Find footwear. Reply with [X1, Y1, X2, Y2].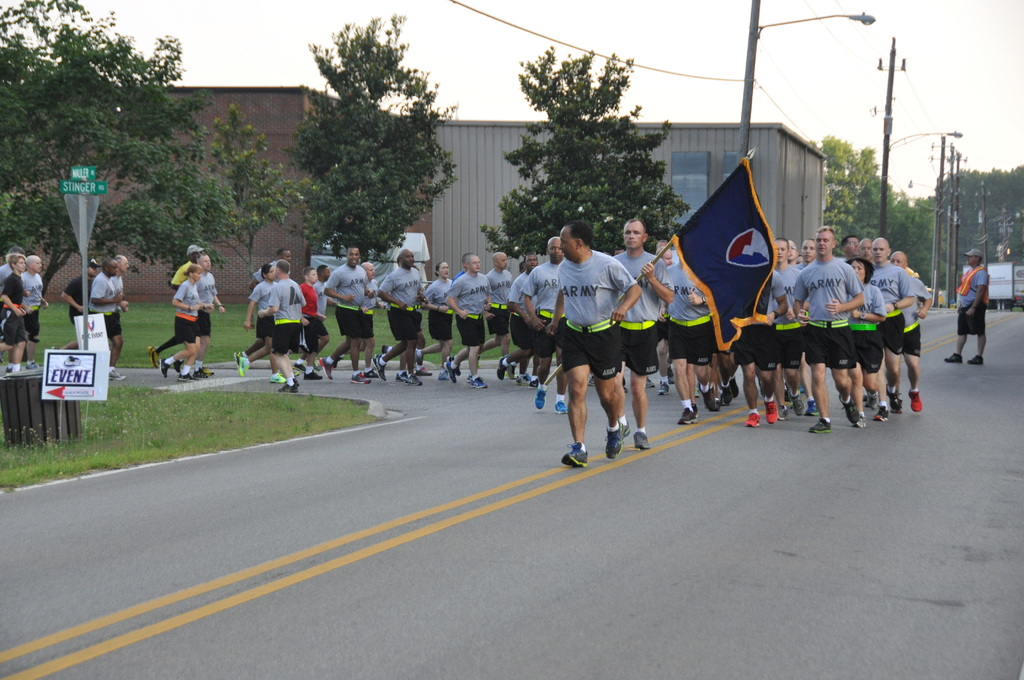
[369, 369, 377, 381].
